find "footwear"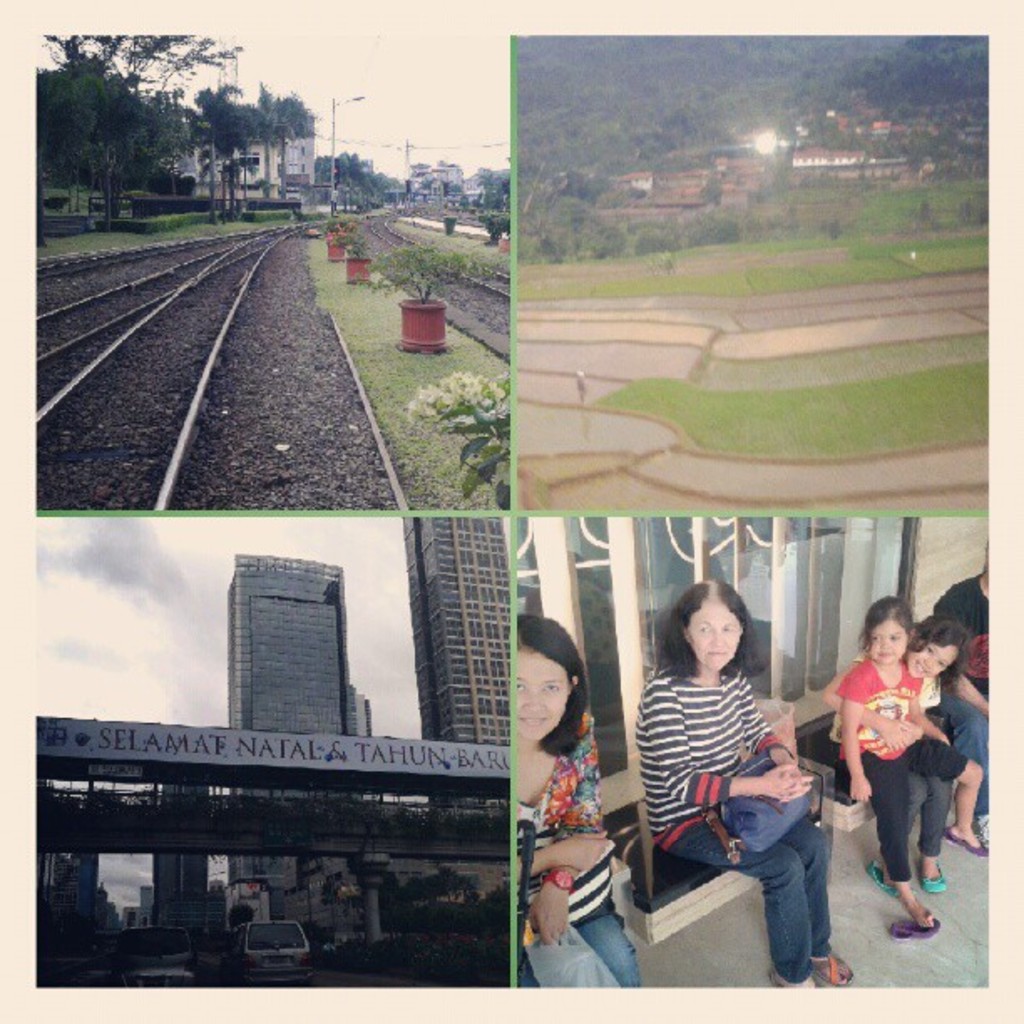
922:855:947:897
